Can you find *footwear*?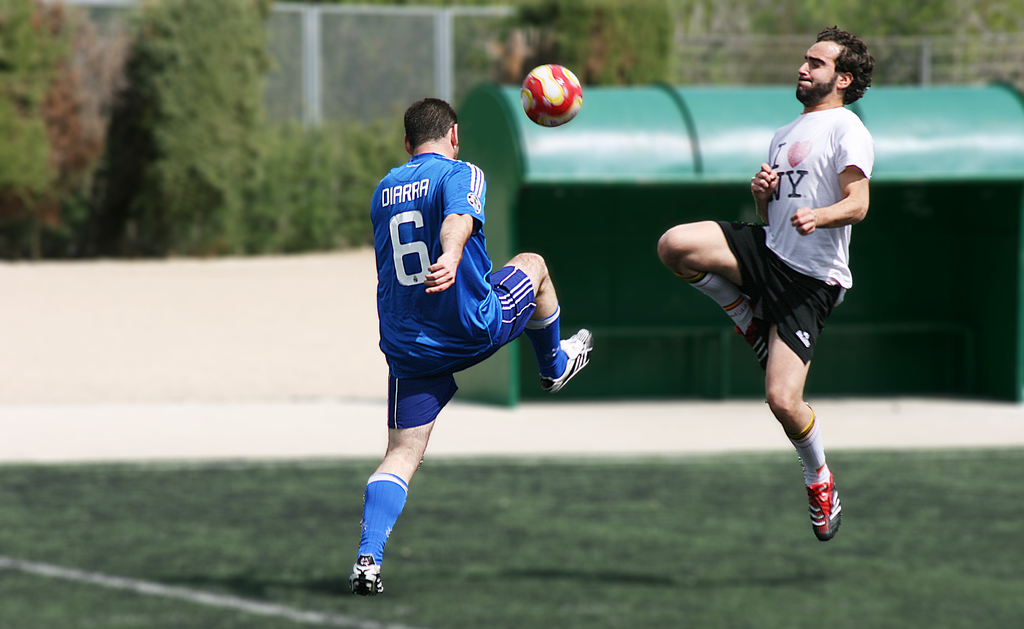
Yes, bounding box: [x1=806, y1=478, x2=846, y2=539].
